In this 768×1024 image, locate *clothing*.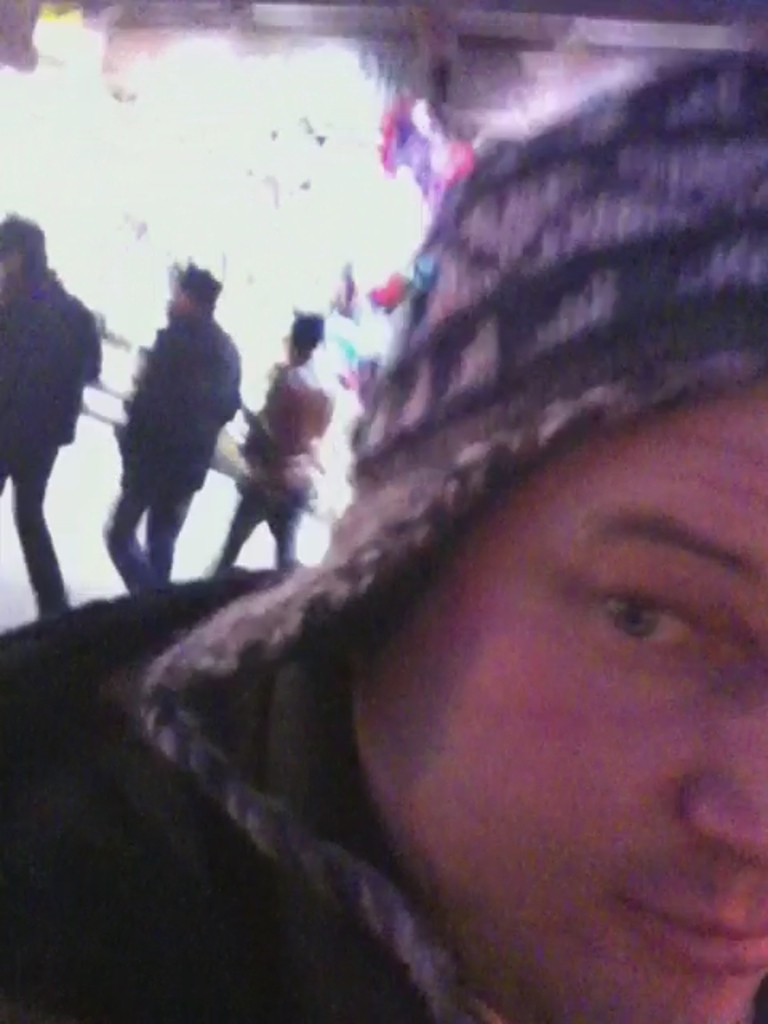
Bounding box: select_region(0, 552, 536, 1022).
